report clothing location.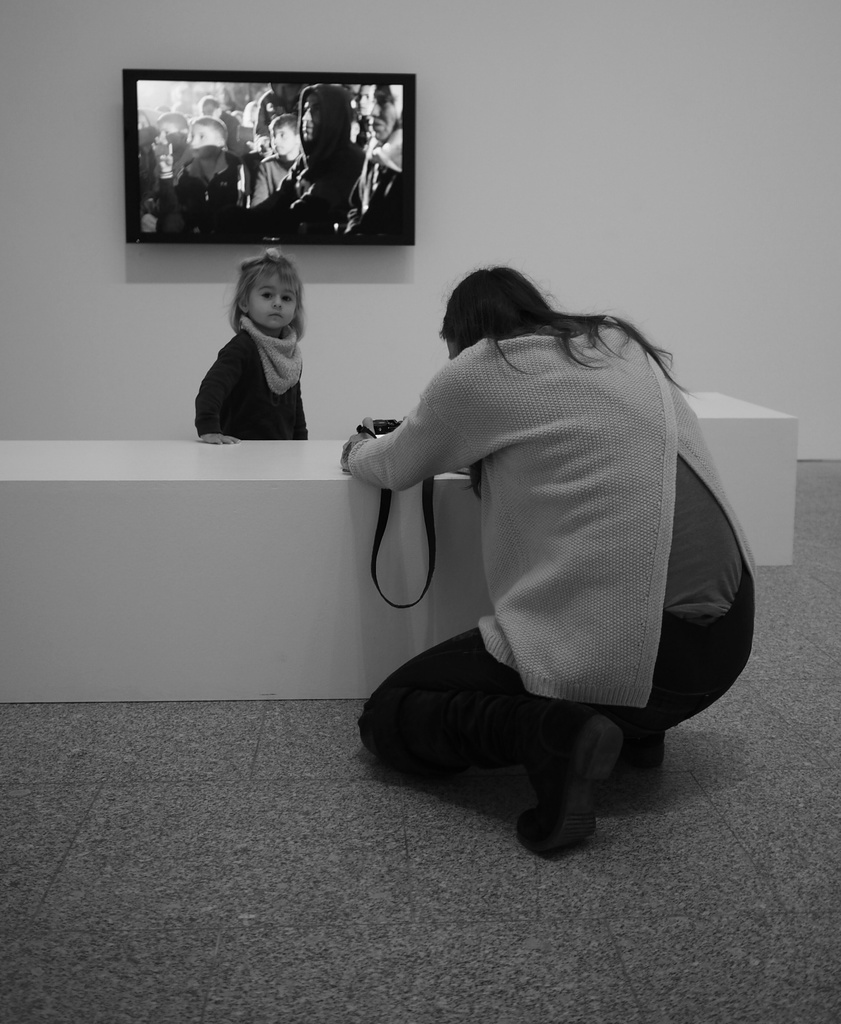
Report: Rect(336, 275, 749, 790).
